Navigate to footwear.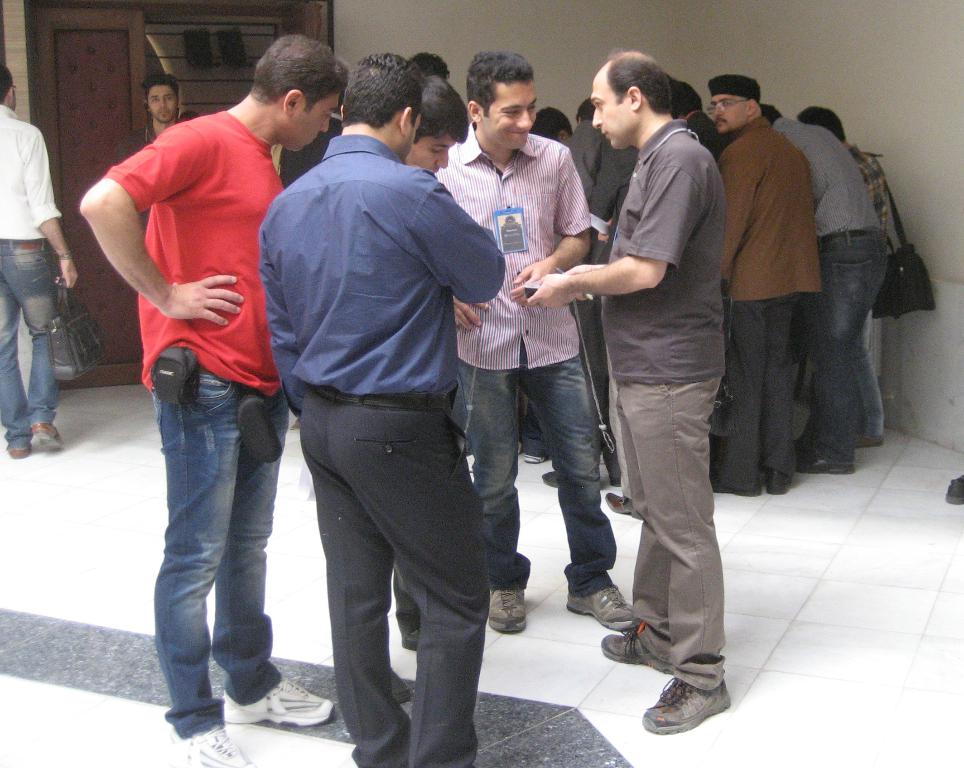
Navigation target: BBox(709, 467, 764, 496).
